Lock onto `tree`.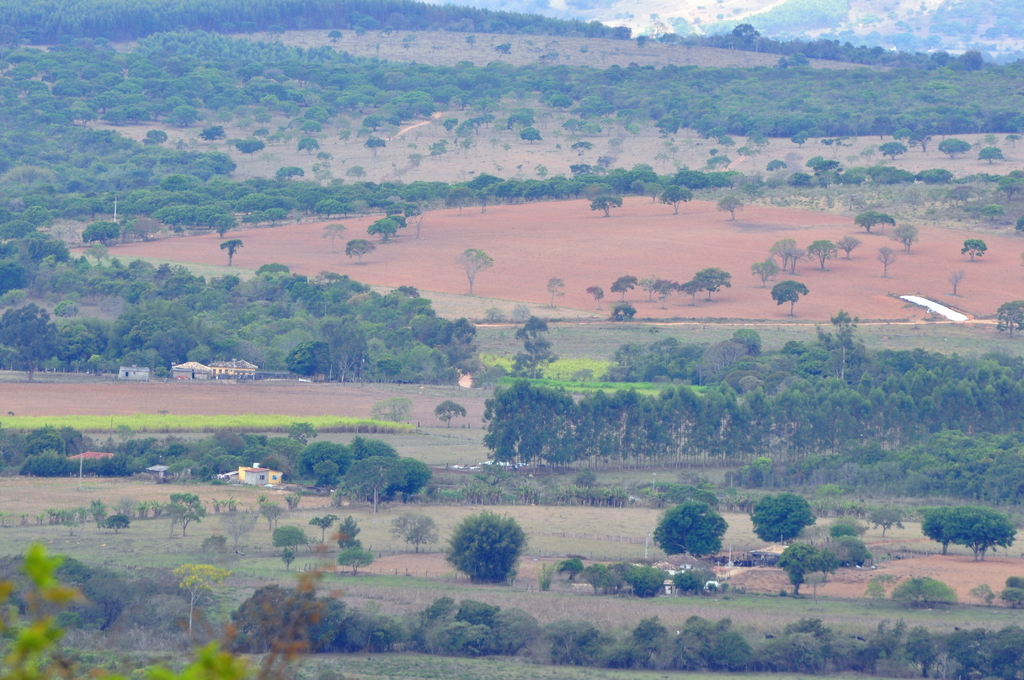
Locked: (749,256,788,288).
